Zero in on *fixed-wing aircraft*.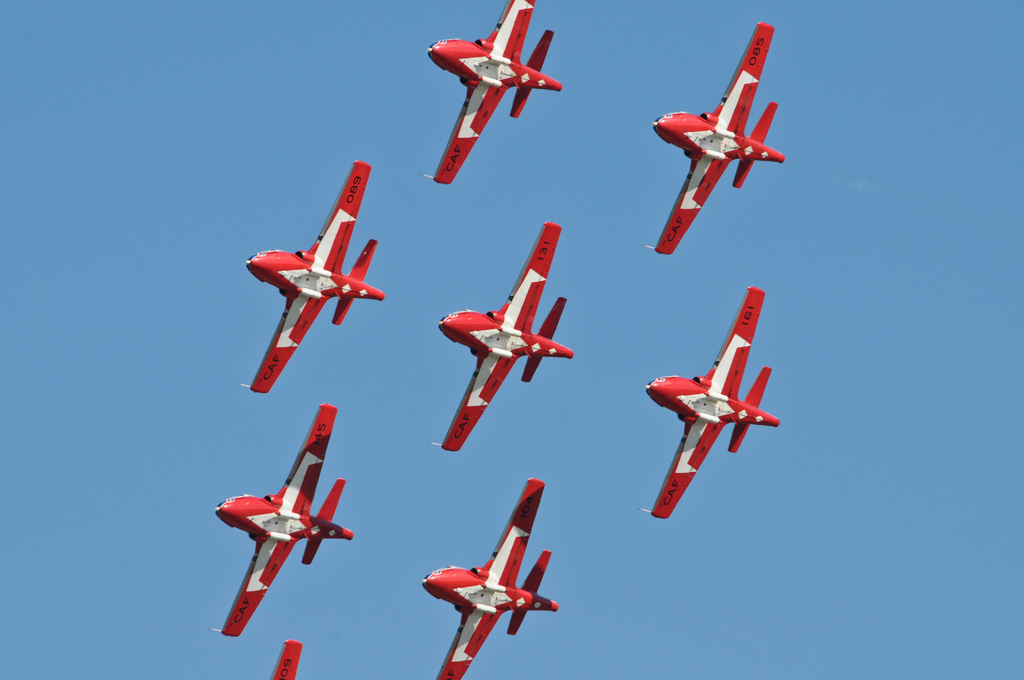
Zeroed in: BBox(430, 221, 575, 450).
